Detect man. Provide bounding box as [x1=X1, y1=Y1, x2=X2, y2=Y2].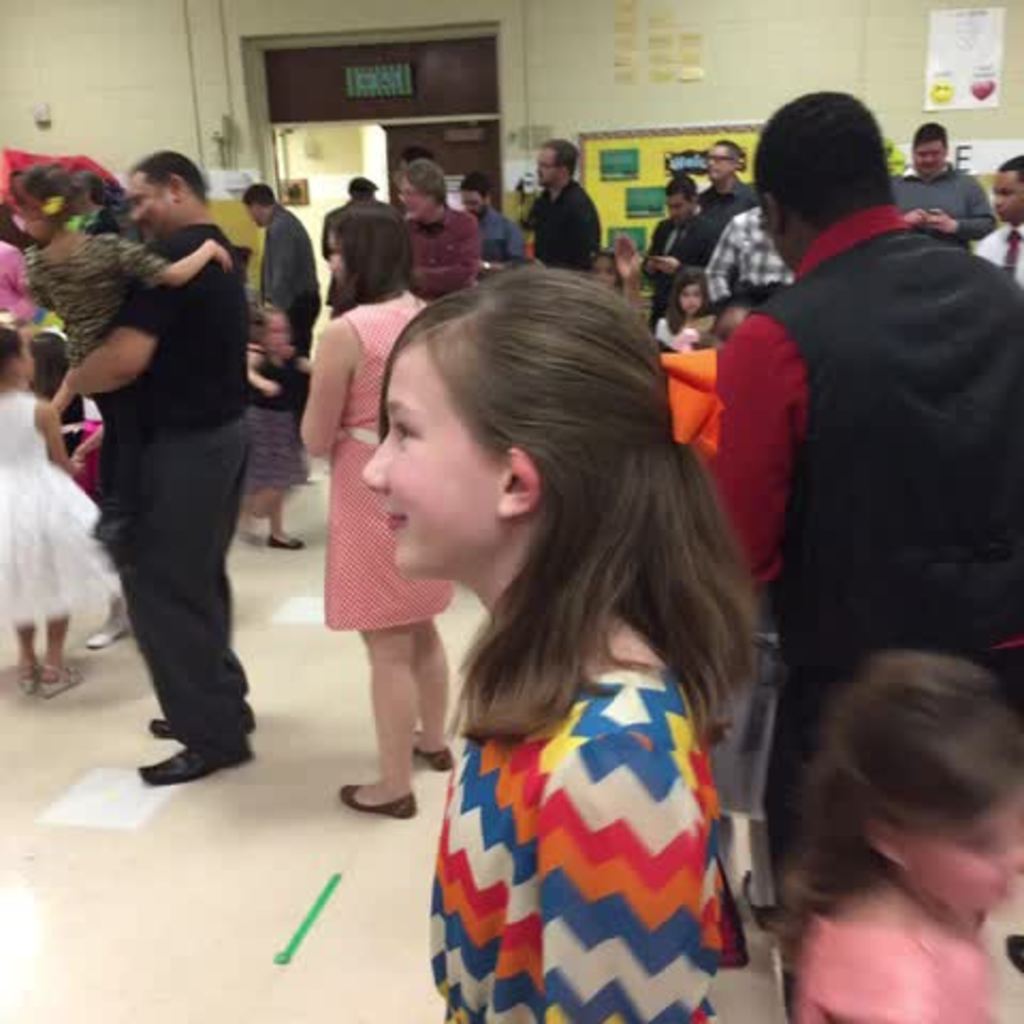
[x1=457, y1=169, x2=533, y2=286].
